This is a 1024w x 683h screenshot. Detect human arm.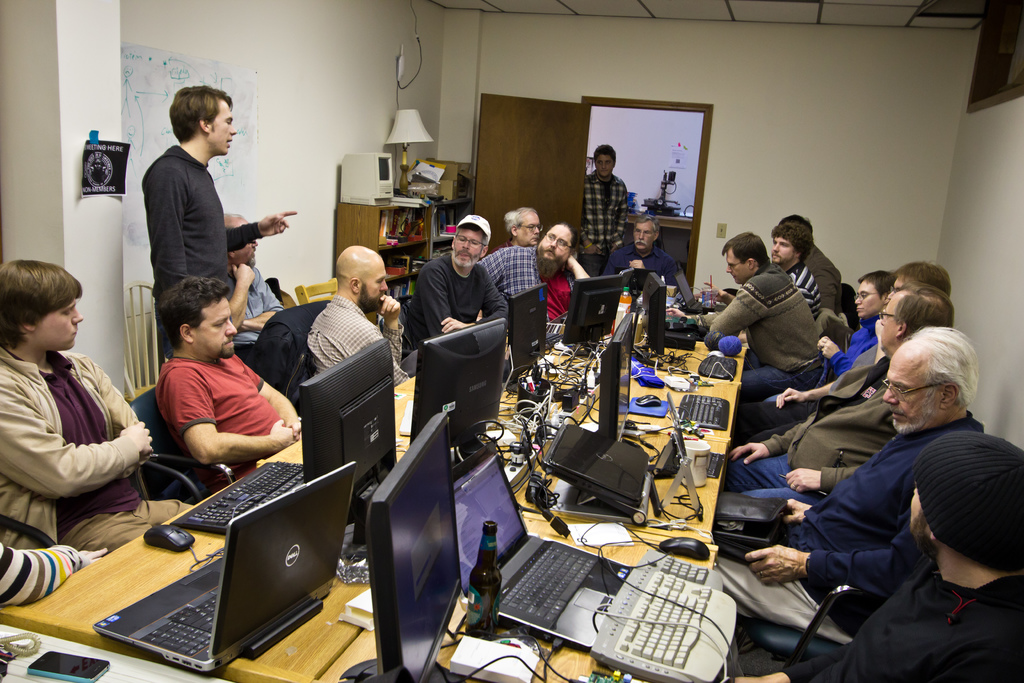
741,520,927,587.
